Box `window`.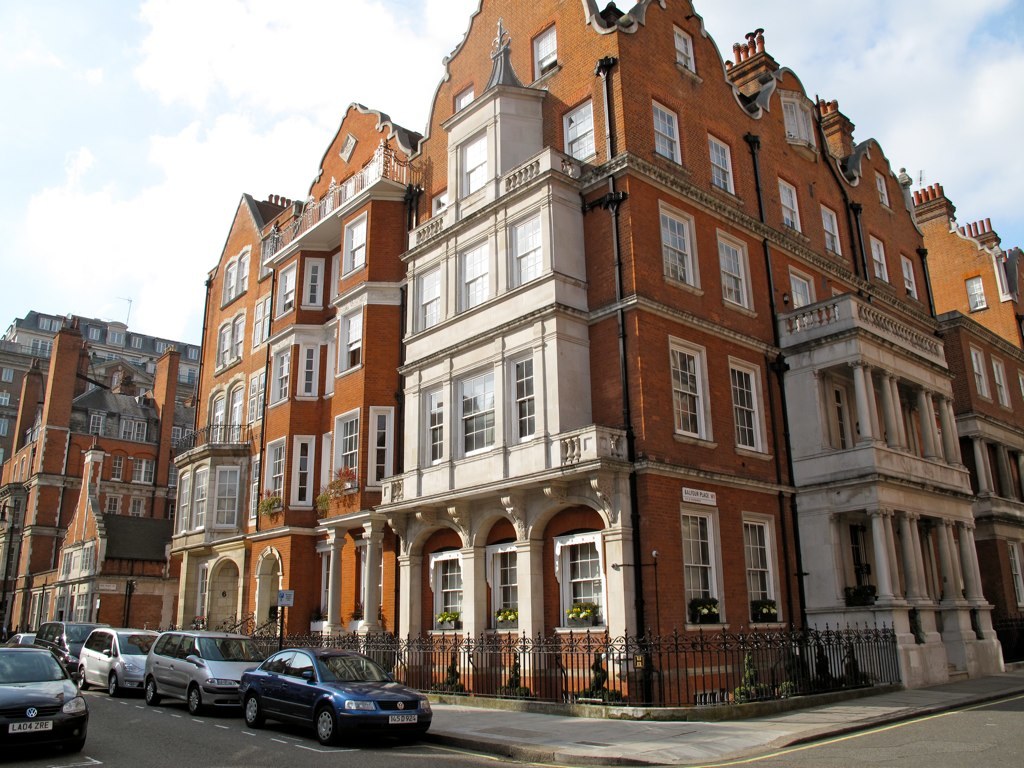
crop(430, 389, 443, 466).
